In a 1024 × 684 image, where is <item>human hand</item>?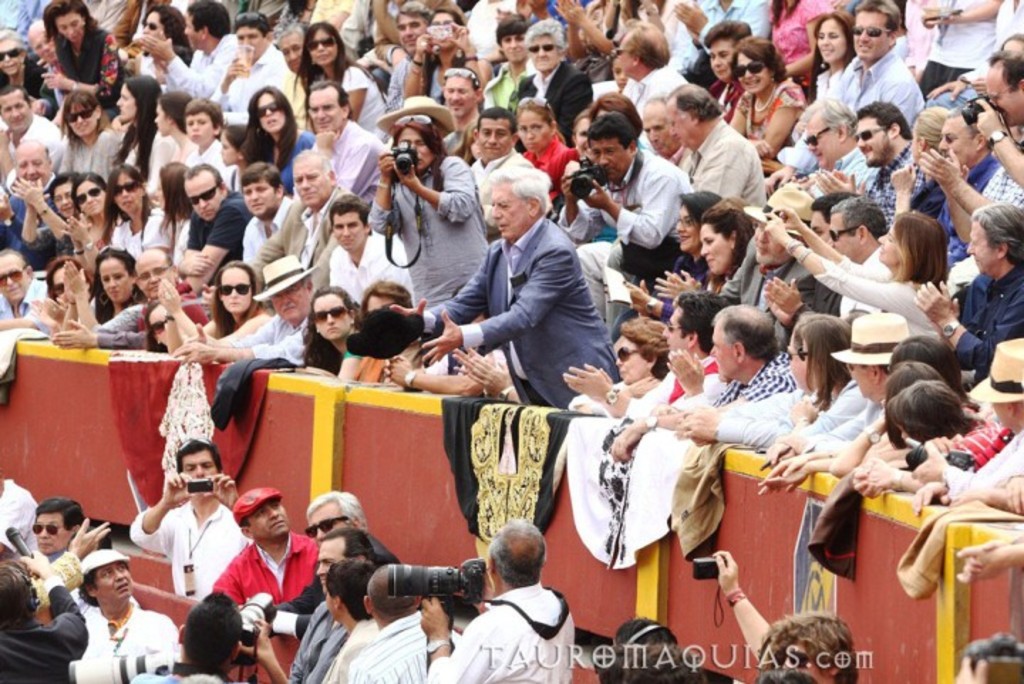
rect(917, 142, 963, 191).
